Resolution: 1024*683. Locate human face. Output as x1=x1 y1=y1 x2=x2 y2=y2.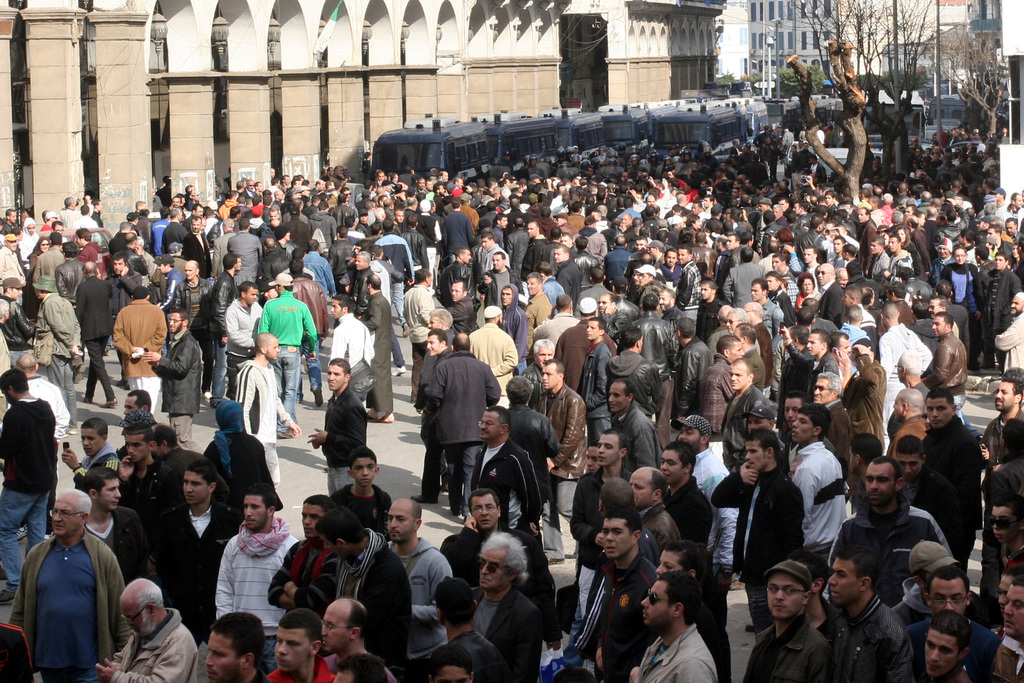
x1=700 y1=283 x2=714 y2=302.
